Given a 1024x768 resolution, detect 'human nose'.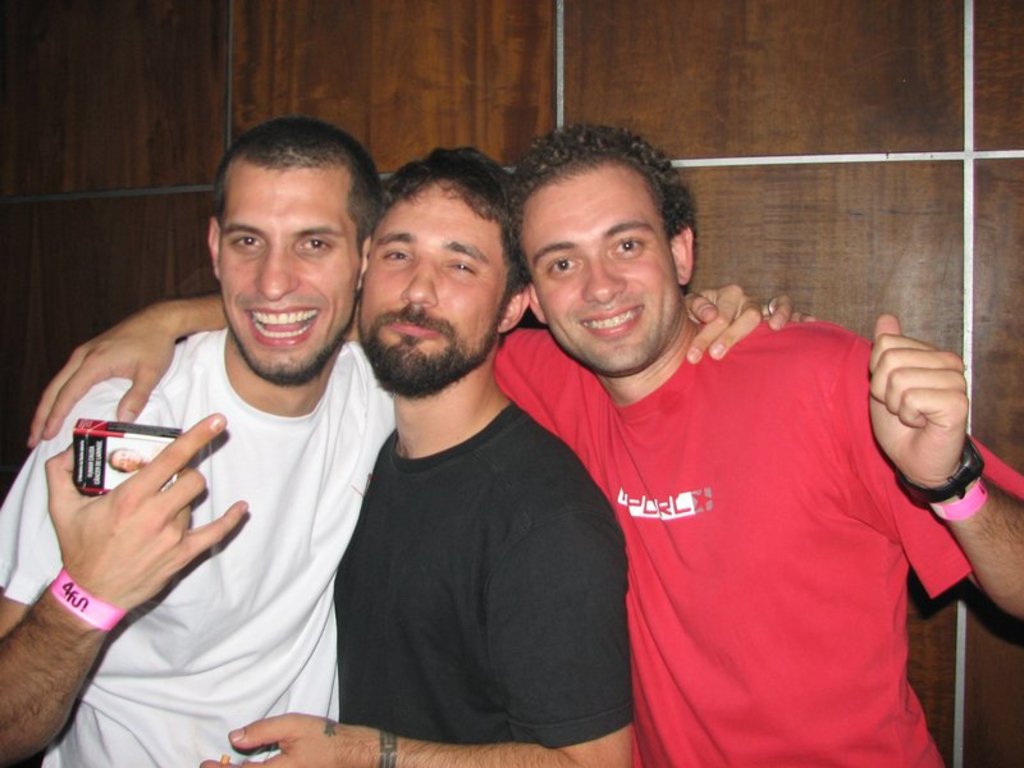
bbox=(579, 265, 626, 307).
